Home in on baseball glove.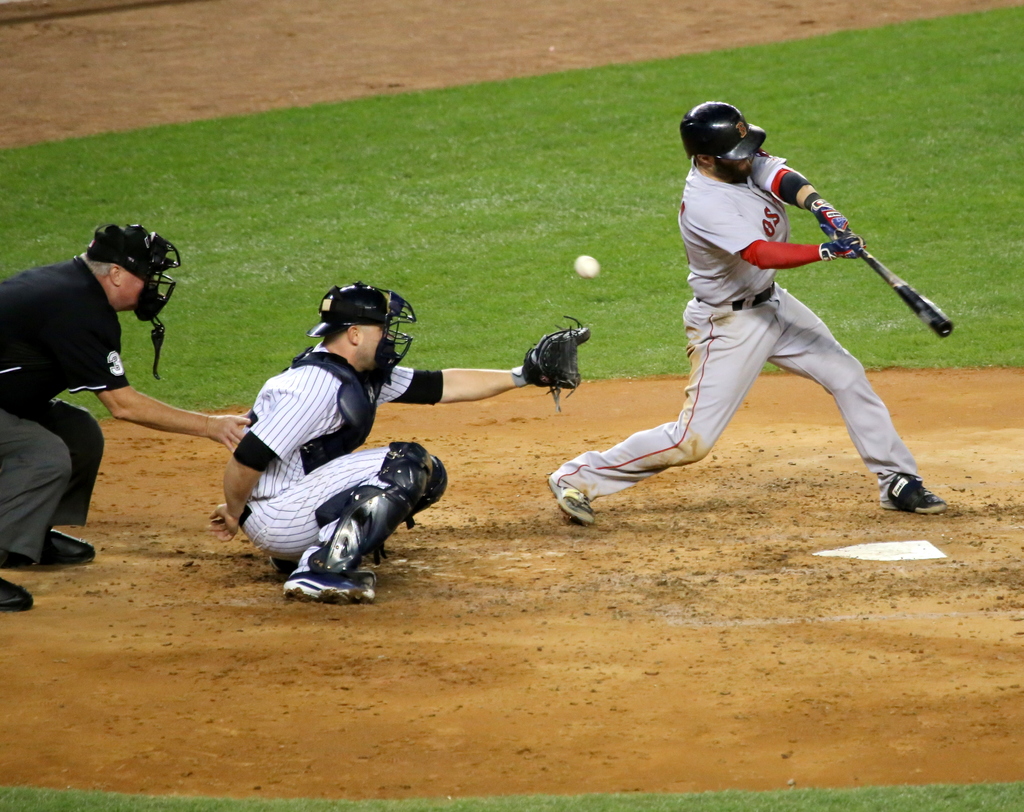
Homed in at {"left": 819, "top": 232, "right": 867, "bottom": 260}.
